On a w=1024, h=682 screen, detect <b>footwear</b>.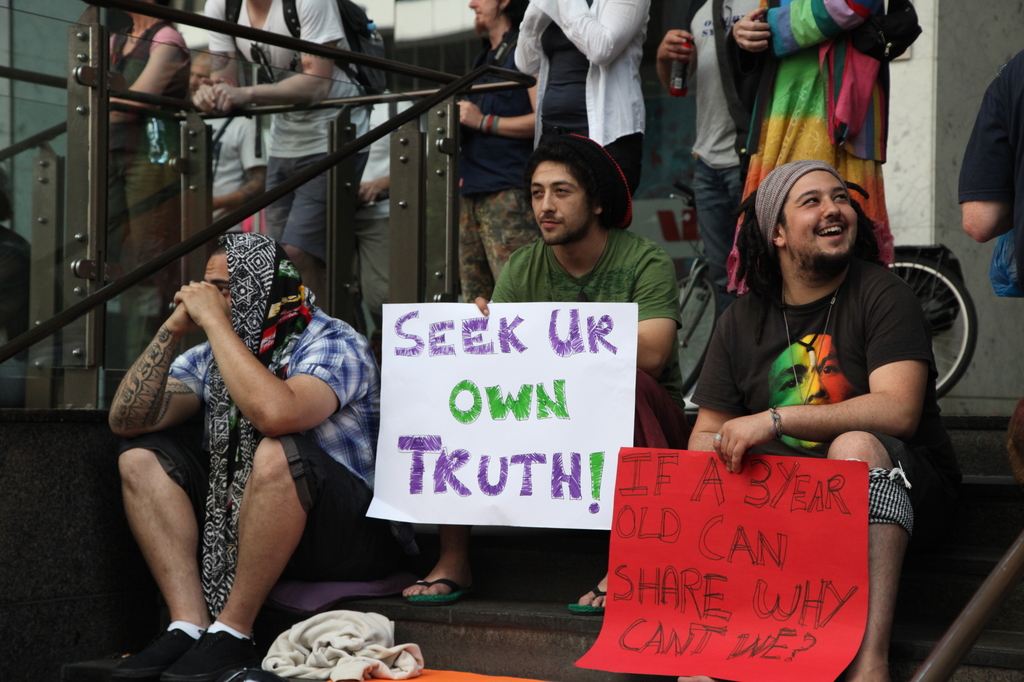
bbox=(570, 580, 648, 606).
